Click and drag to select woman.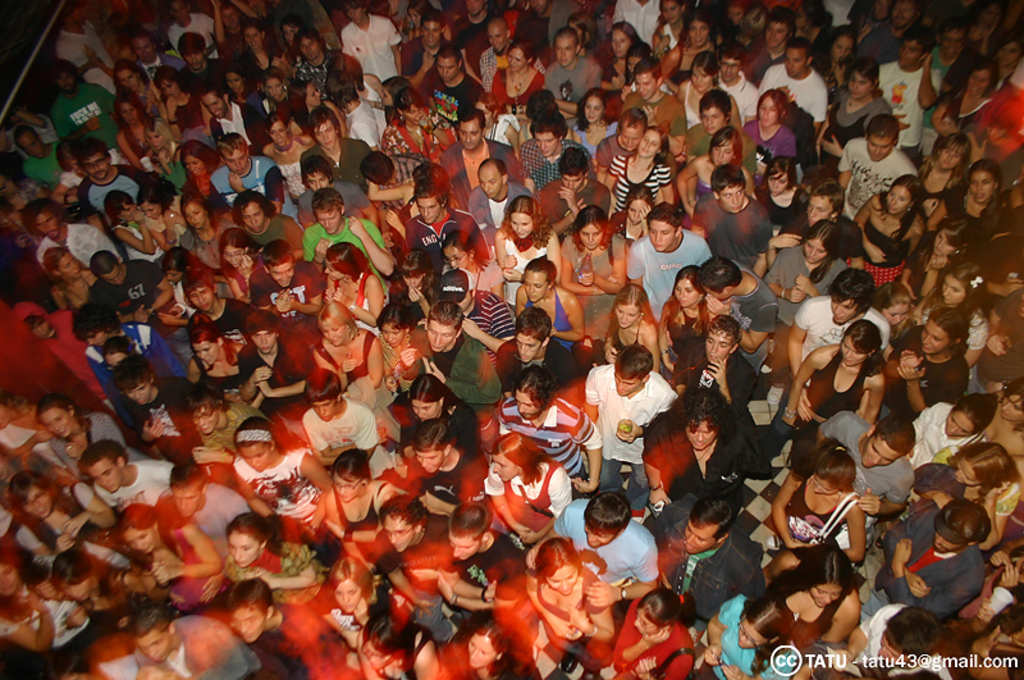
Selection: l=562, t=90, r=618, b=161.
